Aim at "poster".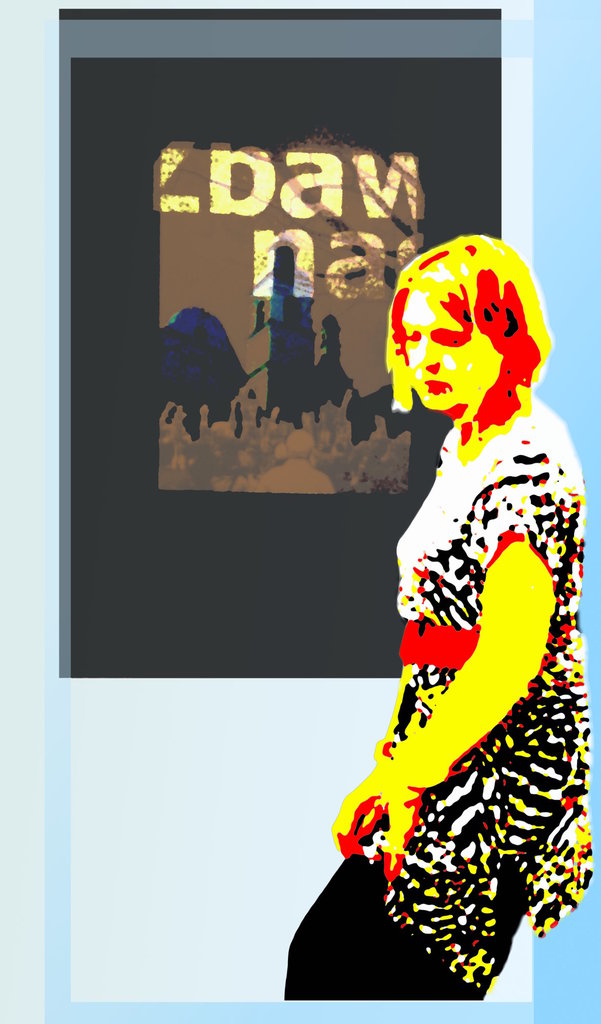
Aimed at 158, 146, 415, 497.
